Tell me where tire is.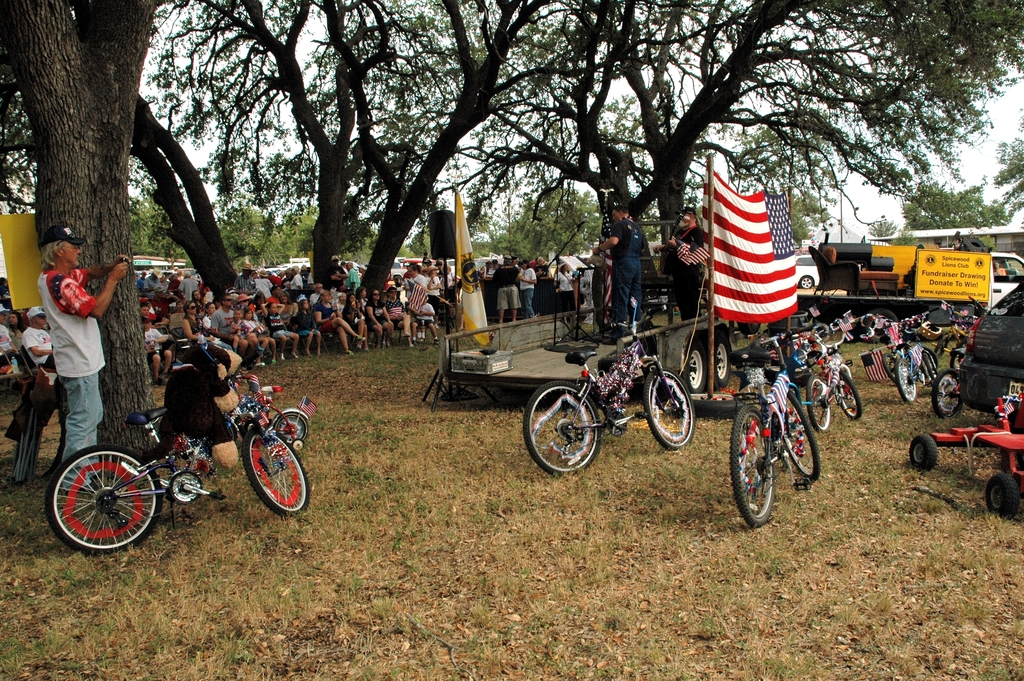
tire is at 241:423:311:519.
